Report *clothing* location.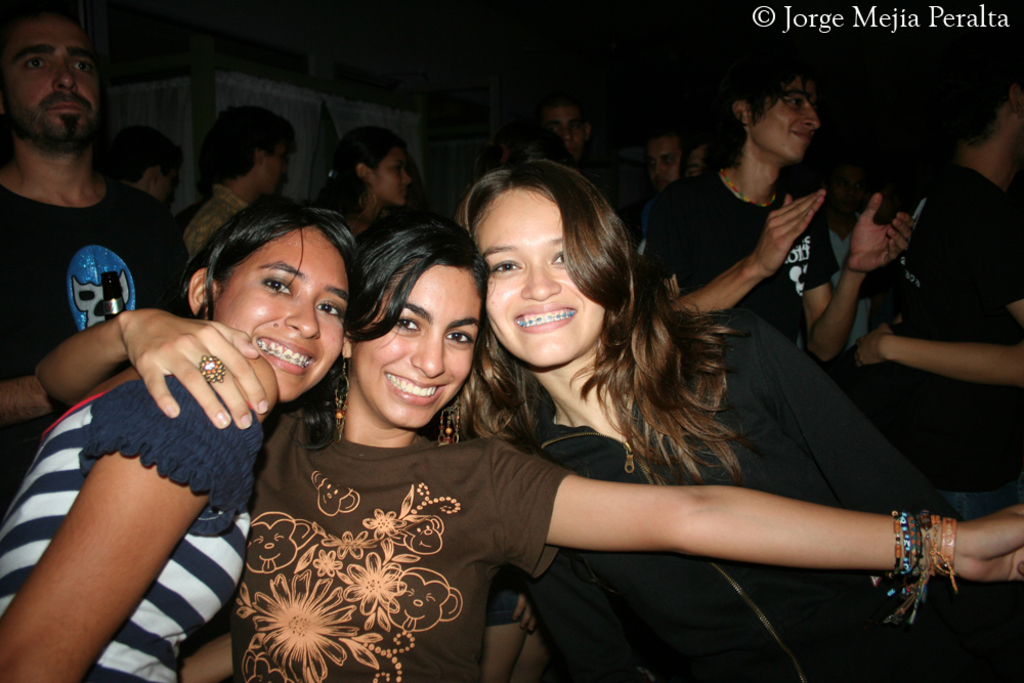
Report: x1=2, y1=182, x2=181, y2=470.
